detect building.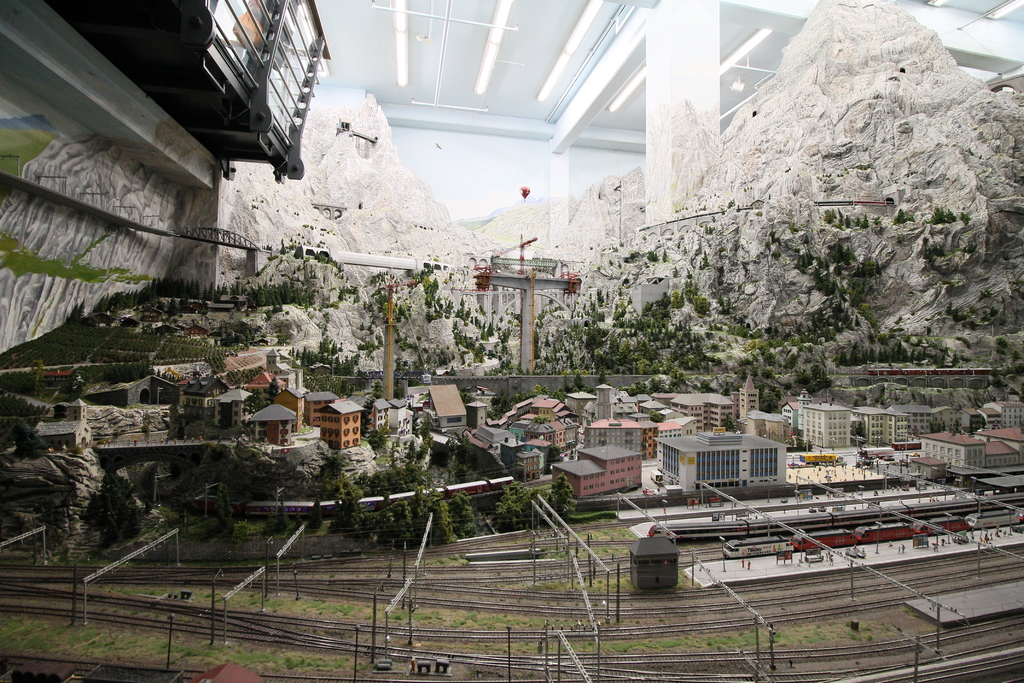
Detected at x1=0 y1=0 x2=1023 y2=682.
